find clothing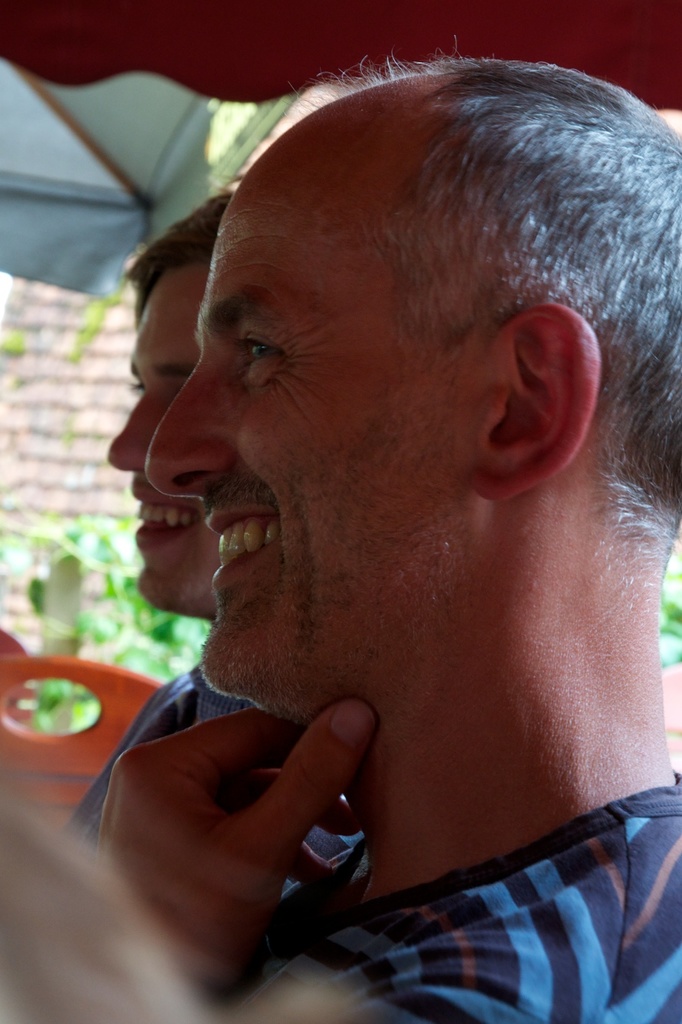
(left=59, top=660, right=376, bottom=915)
